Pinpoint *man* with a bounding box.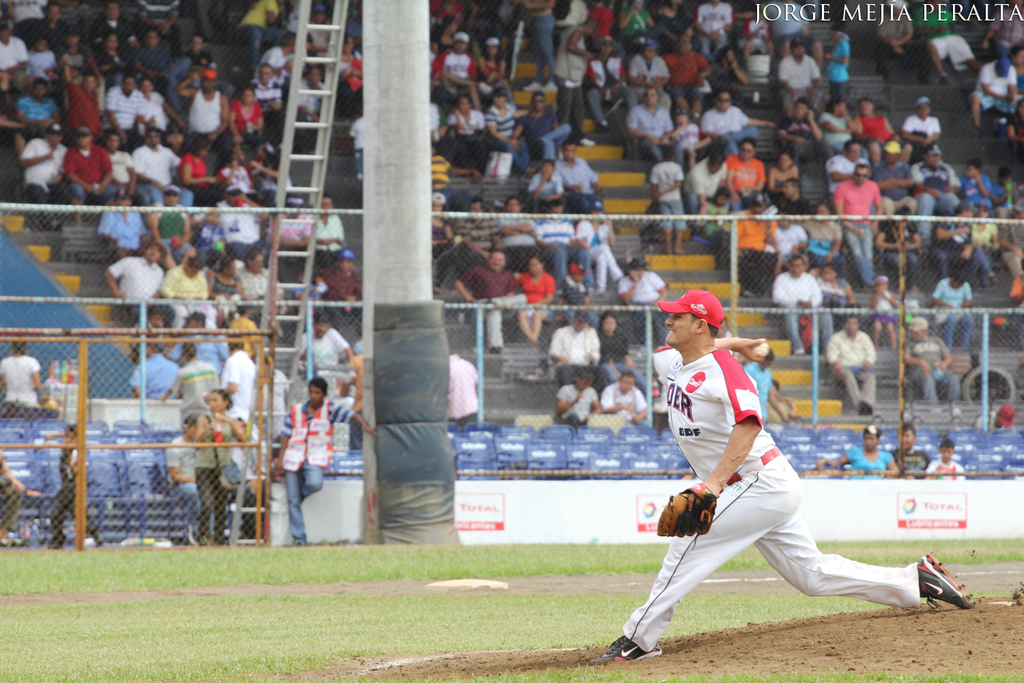
bbox=(108, 234, 162, 316).
